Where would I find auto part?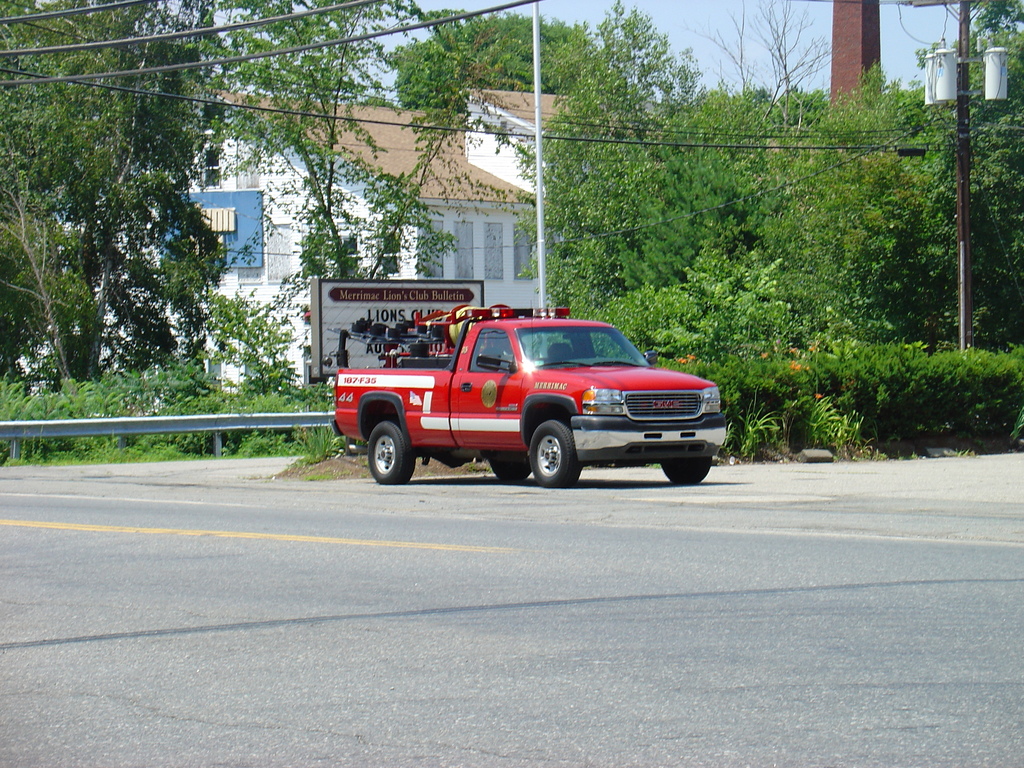
At <bbox>476, 323, 519, 374</bbox>.
